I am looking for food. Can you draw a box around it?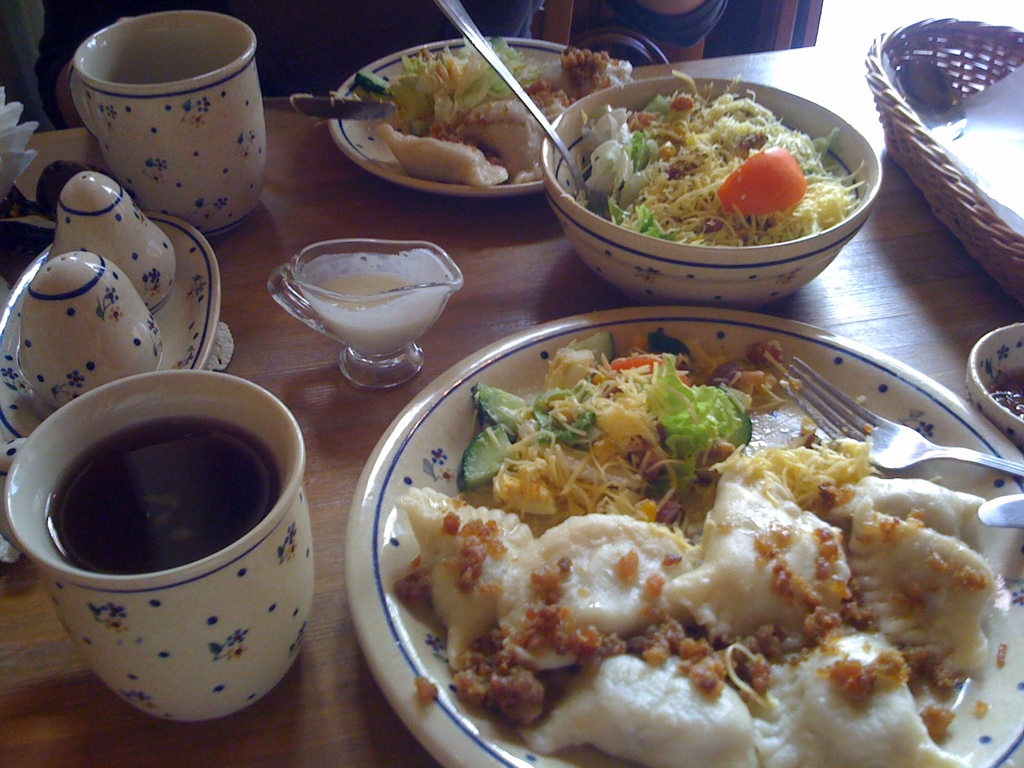
Sure, the bounding box is 371 36 630 188.
